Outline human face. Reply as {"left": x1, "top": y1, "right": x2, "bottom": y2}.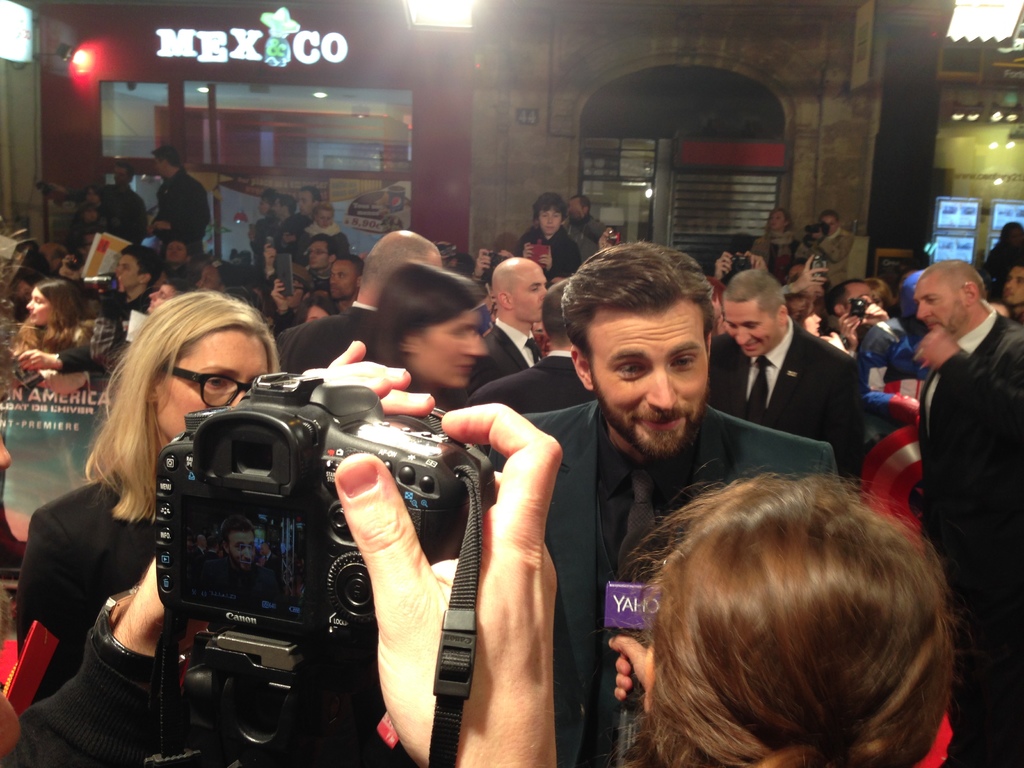
{"left": 154, "top": 157, "right": 163, "bottom": 179}.
